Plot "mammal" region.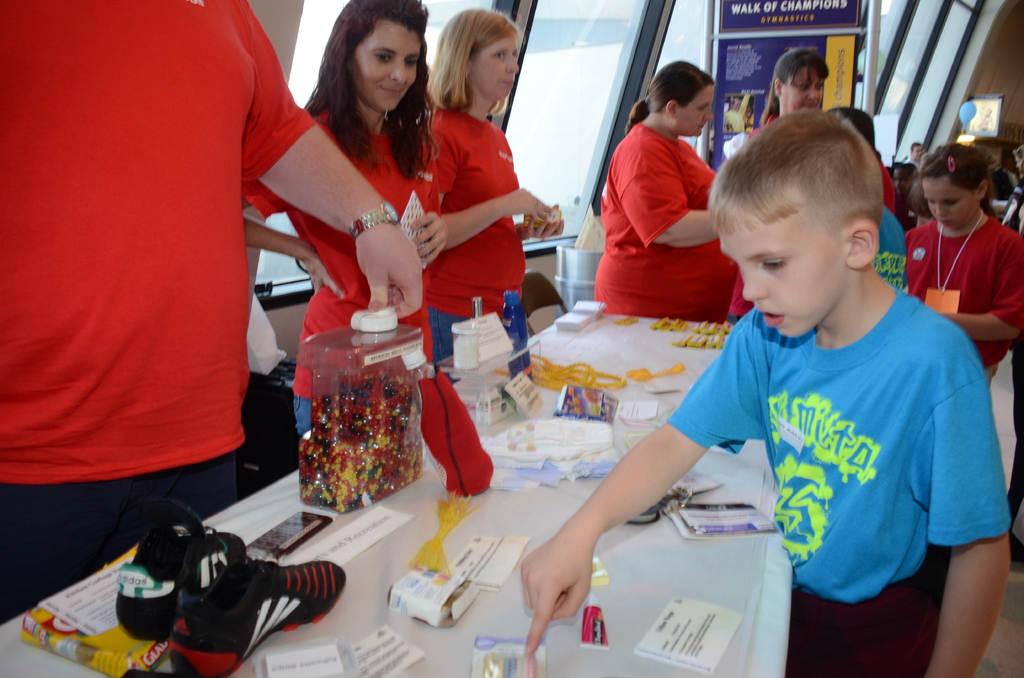
Plotted at 228 3 449 436.
